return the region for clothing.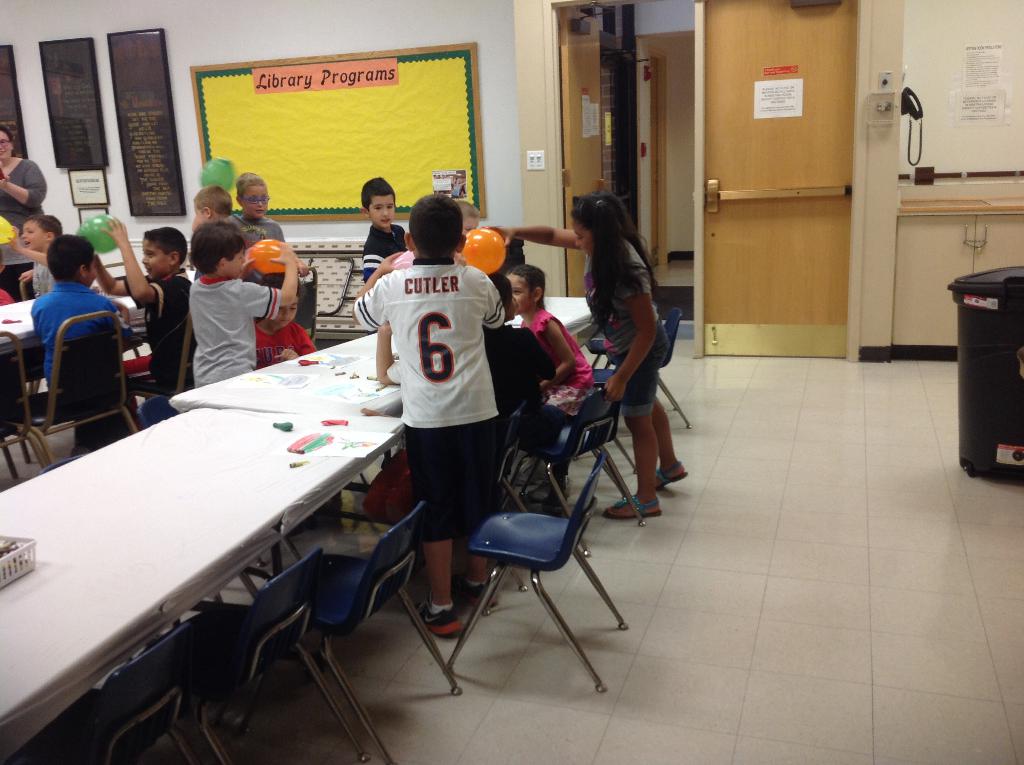
142 269 205 394.
